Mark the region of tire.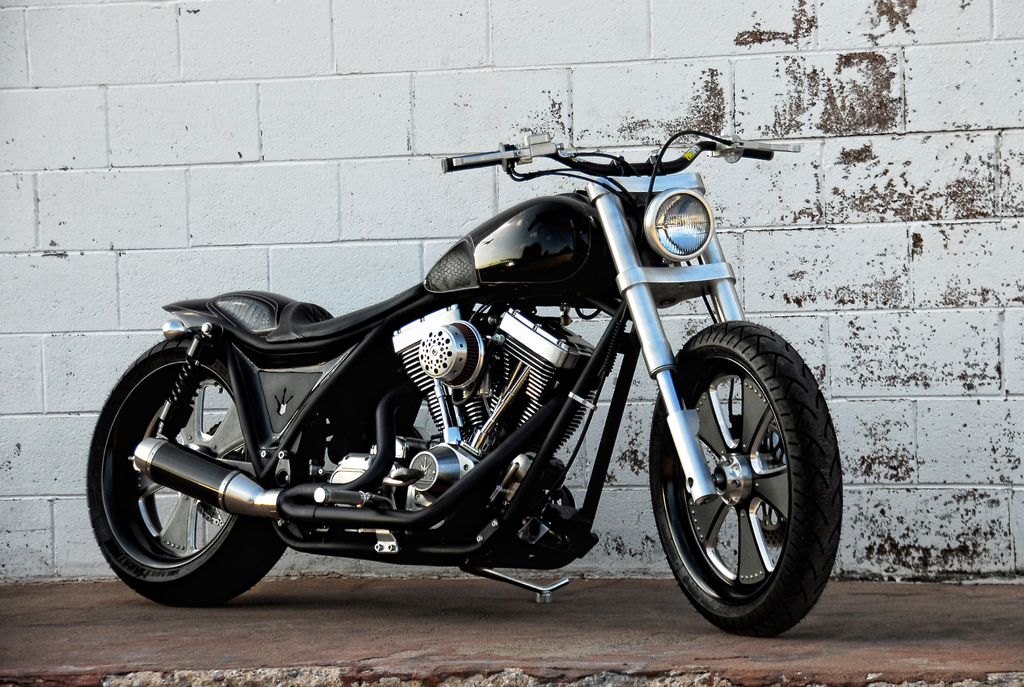
Region: x1=652, y1=302, x2=834, y2=638.
